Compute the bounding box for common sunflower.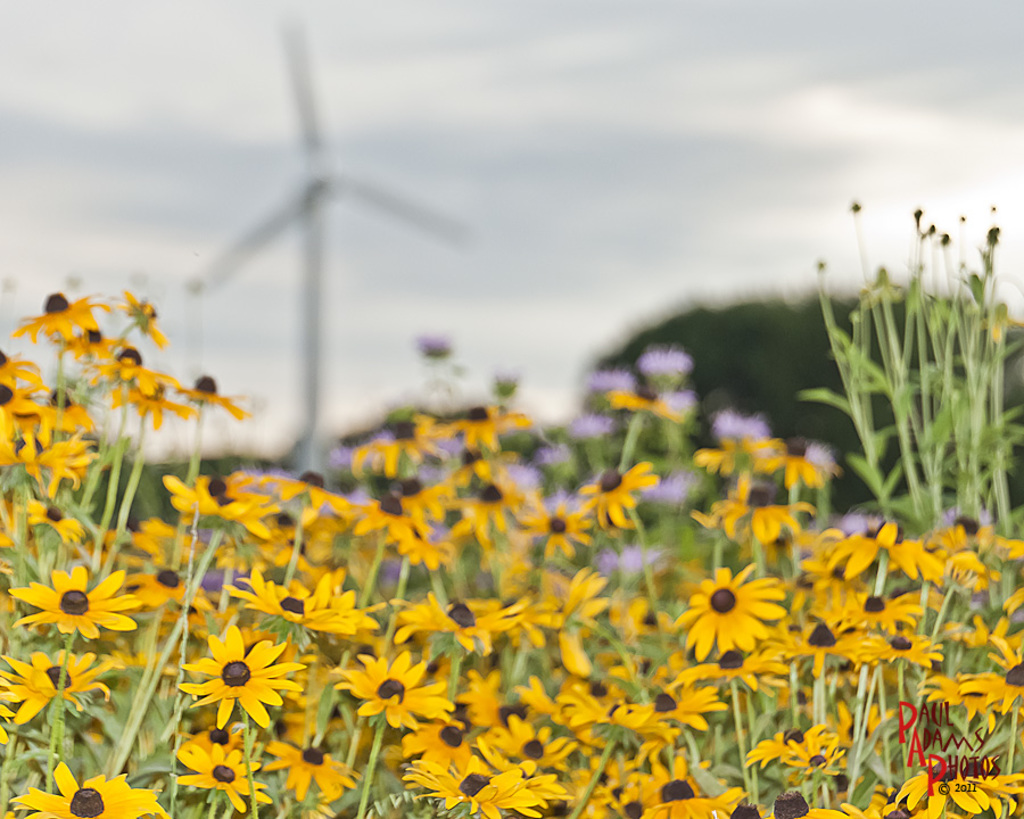
137,532,201,615.
